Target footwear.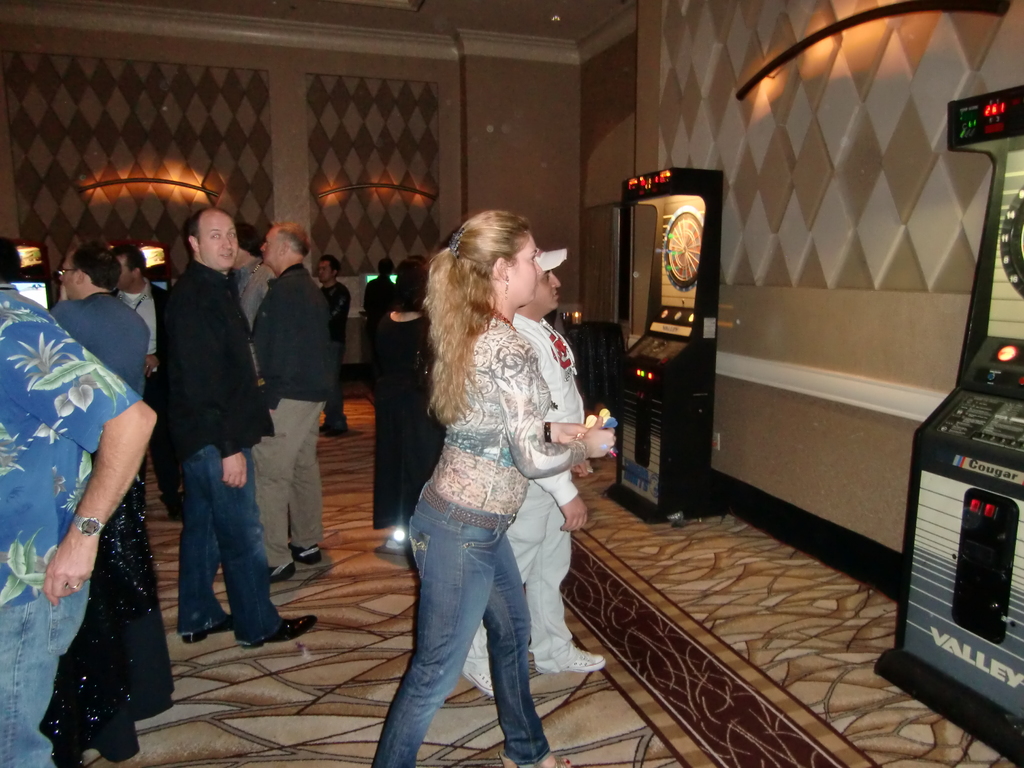
Target region: region(269, 559, 296, 585).
